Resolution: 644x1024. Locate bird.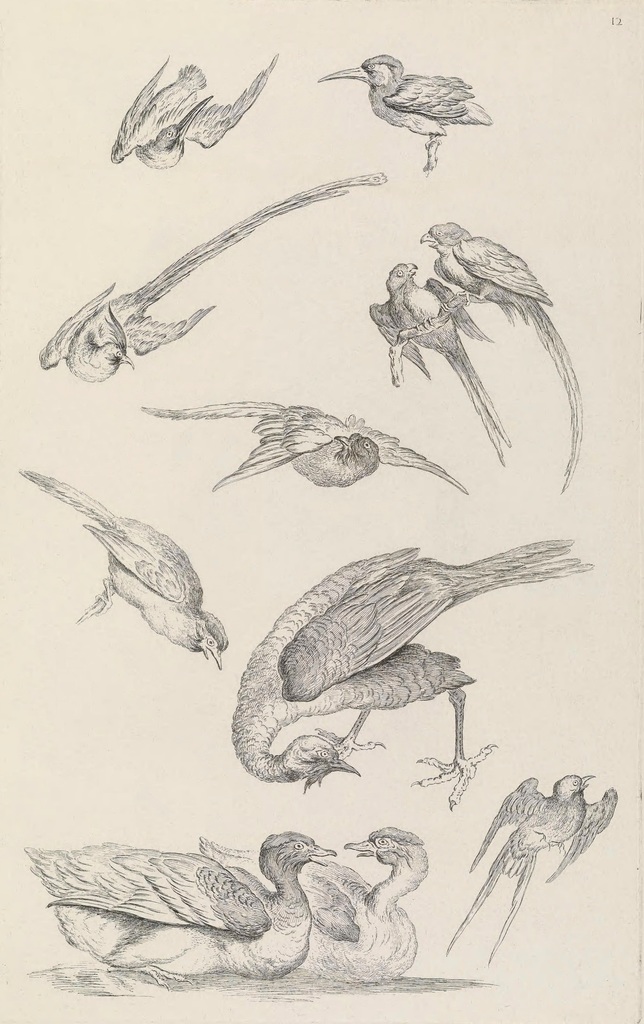
x1=110 y1=45 x2=276 y2=180.
